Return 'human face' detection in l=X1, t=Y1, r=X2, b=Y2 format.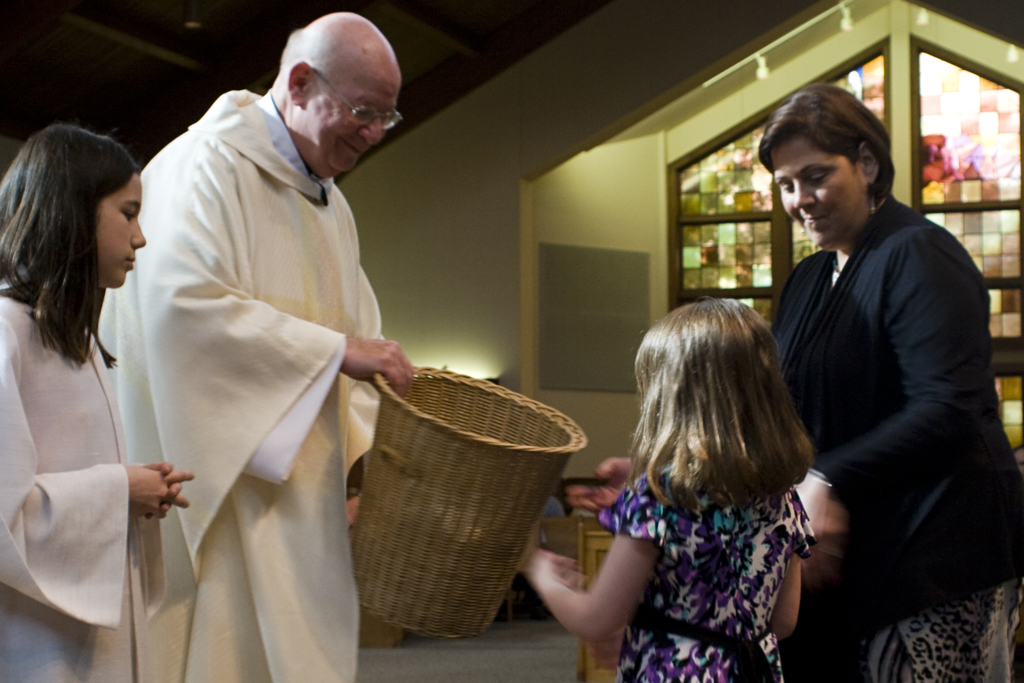
l=93, t=174, r=147, b=288.
